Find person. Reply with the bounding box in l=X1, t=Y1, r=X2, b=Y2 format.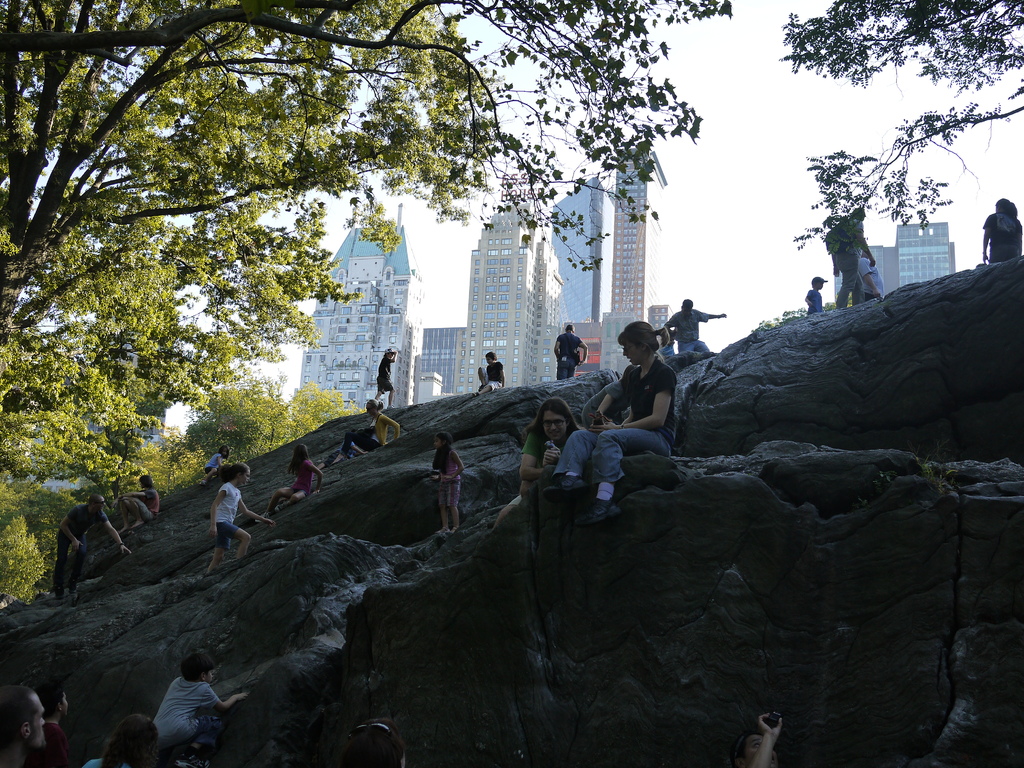
l=33, t=678, r=73, b=767.
